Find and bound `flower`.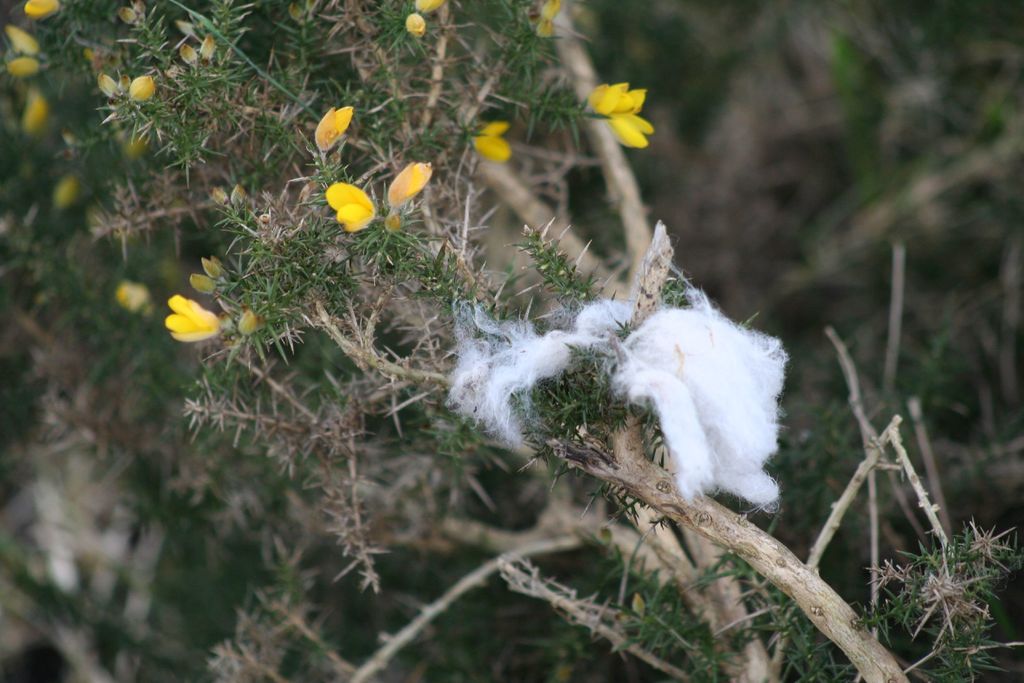
Bound: region(533, 16, 557, 37).
